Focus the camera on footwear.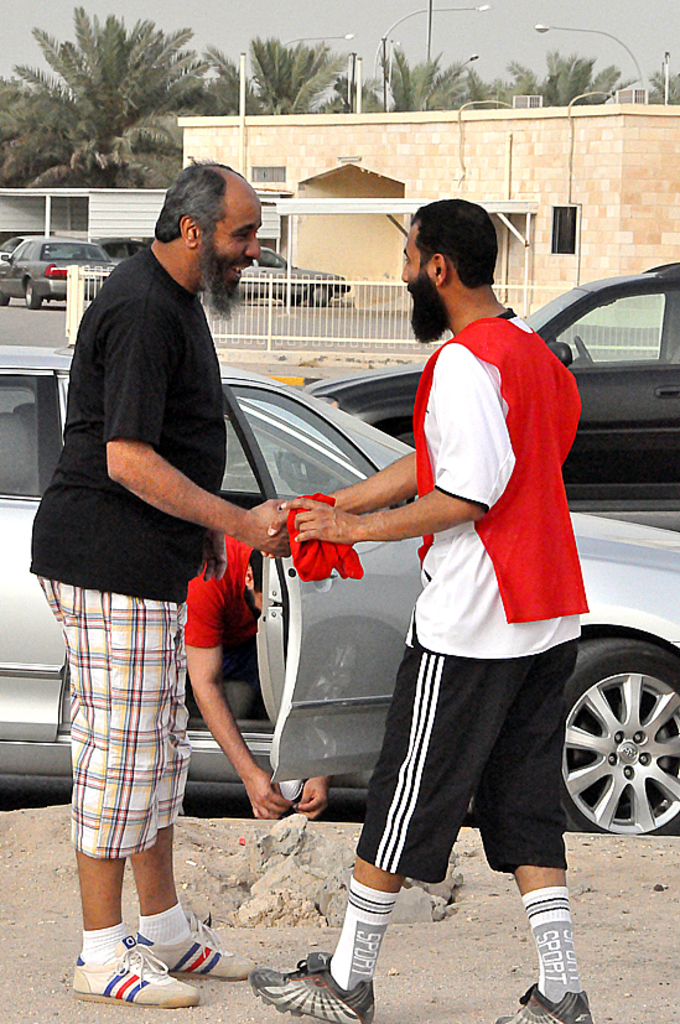
Focus region: x1=68 y1=942 x2=204 y2=1013.
